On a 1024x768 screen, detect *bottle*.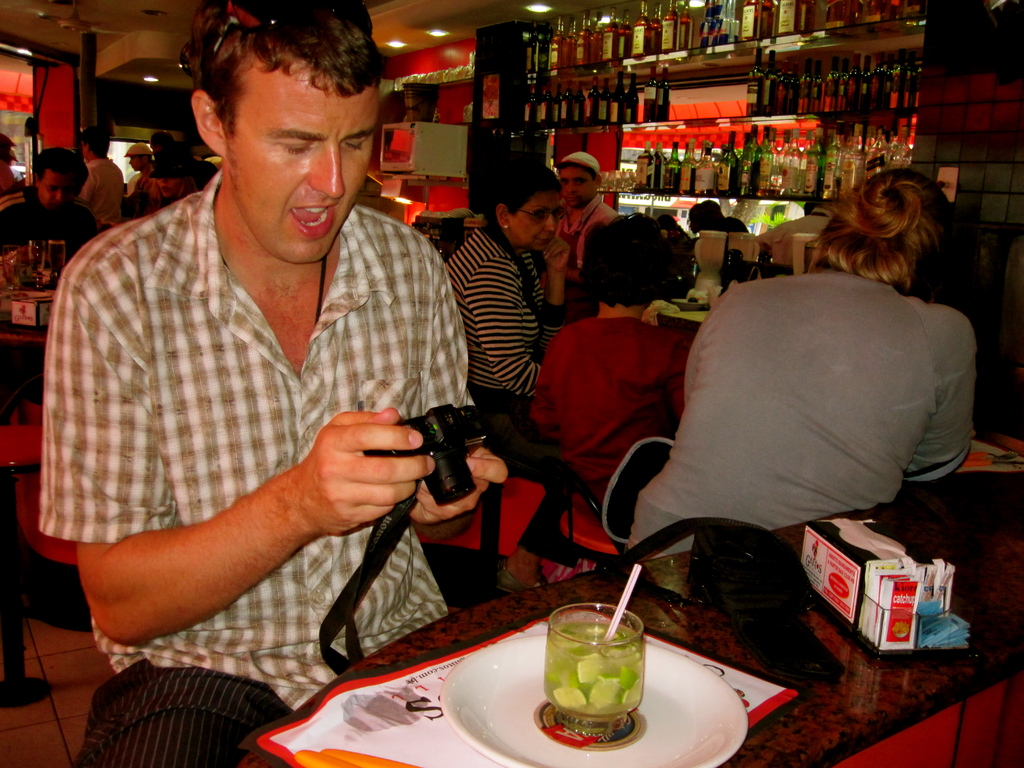
box=[639, 143, 658, 195].
